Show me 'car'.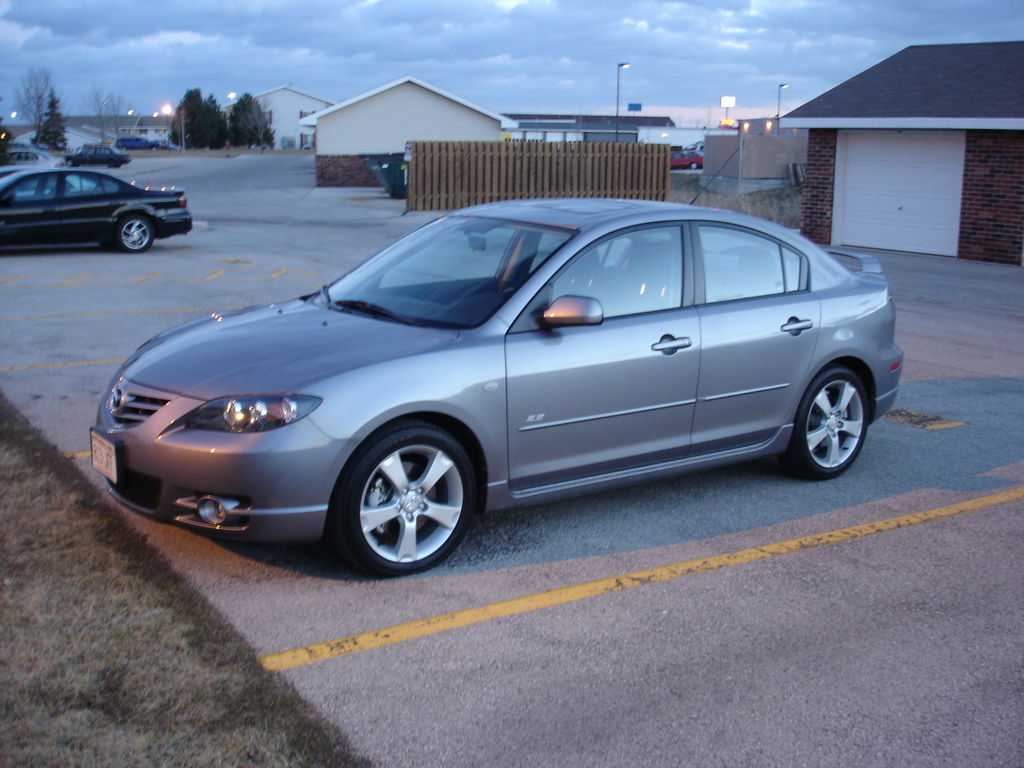
'car' is here: rect(83, 197, 905, 577).
